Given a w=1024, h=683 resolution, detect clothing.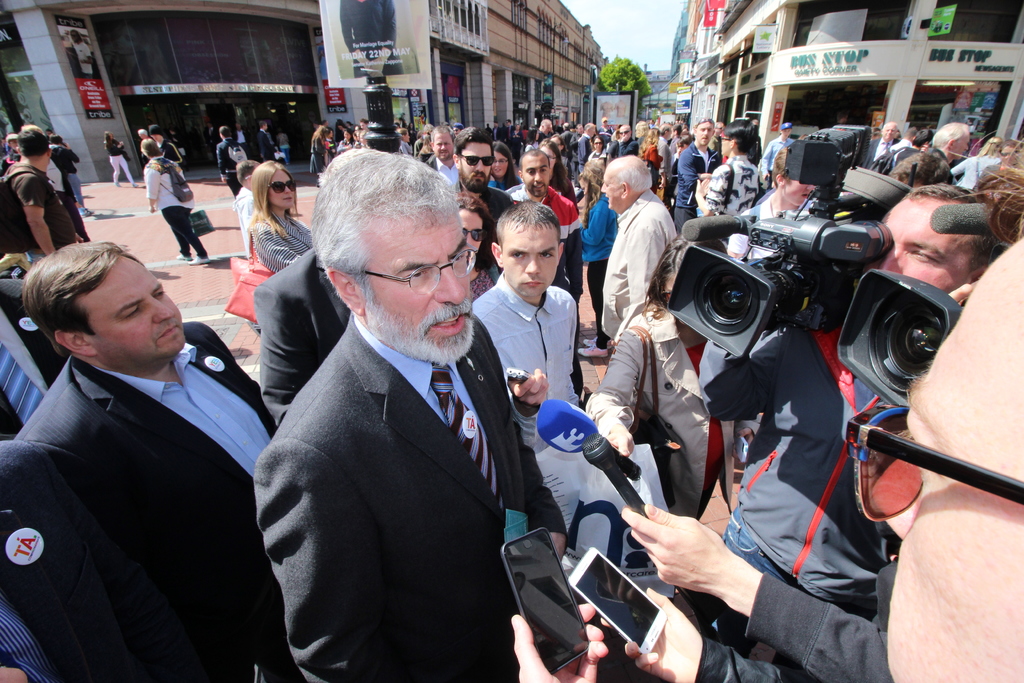
locate(0, 277, 70, 438).
